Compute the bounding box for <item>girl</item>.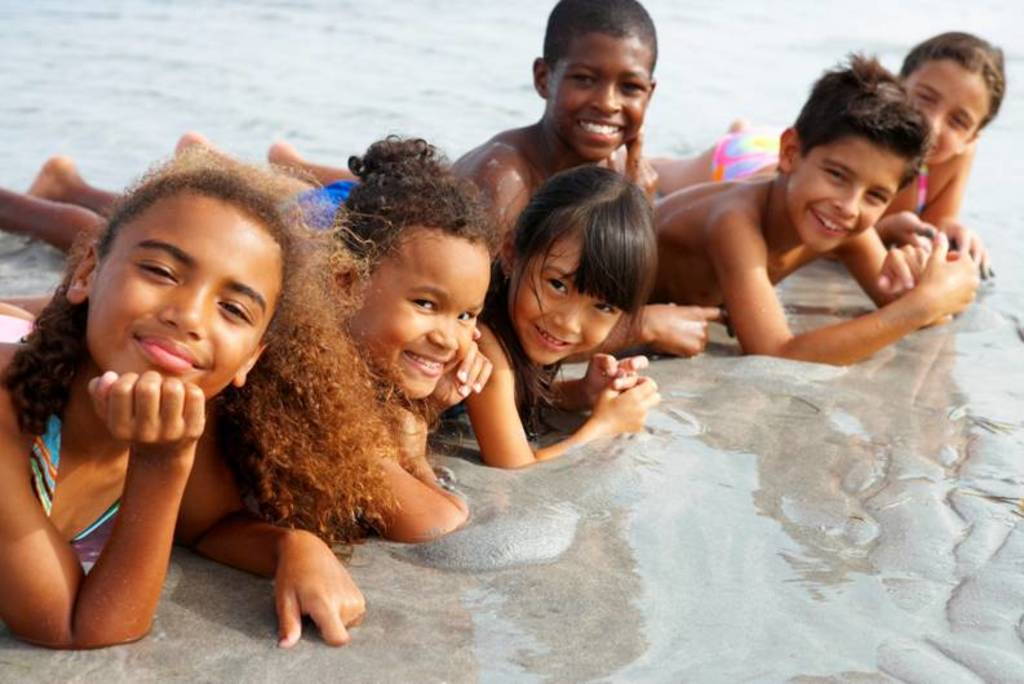
642/22/1012/277.
